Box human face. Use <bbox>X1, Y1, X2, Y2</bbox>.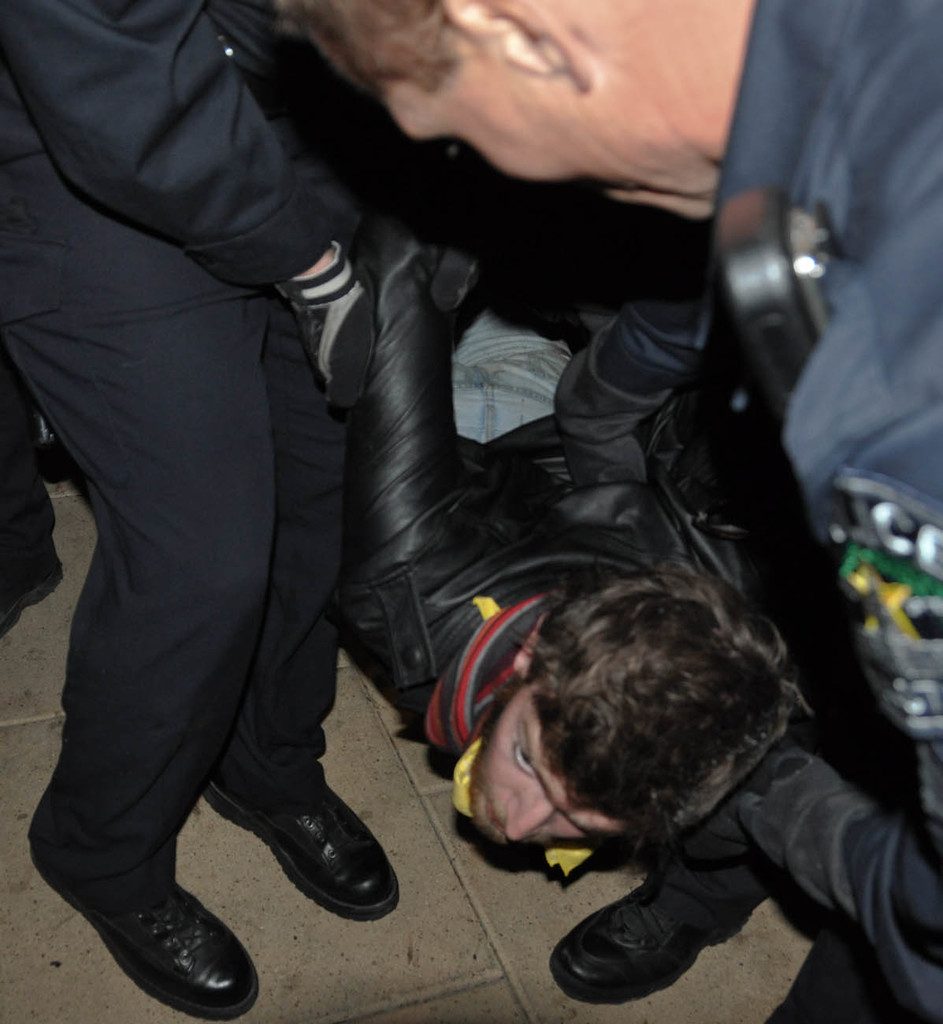
<bbox>469, 684, 622, 849</bbox>.
